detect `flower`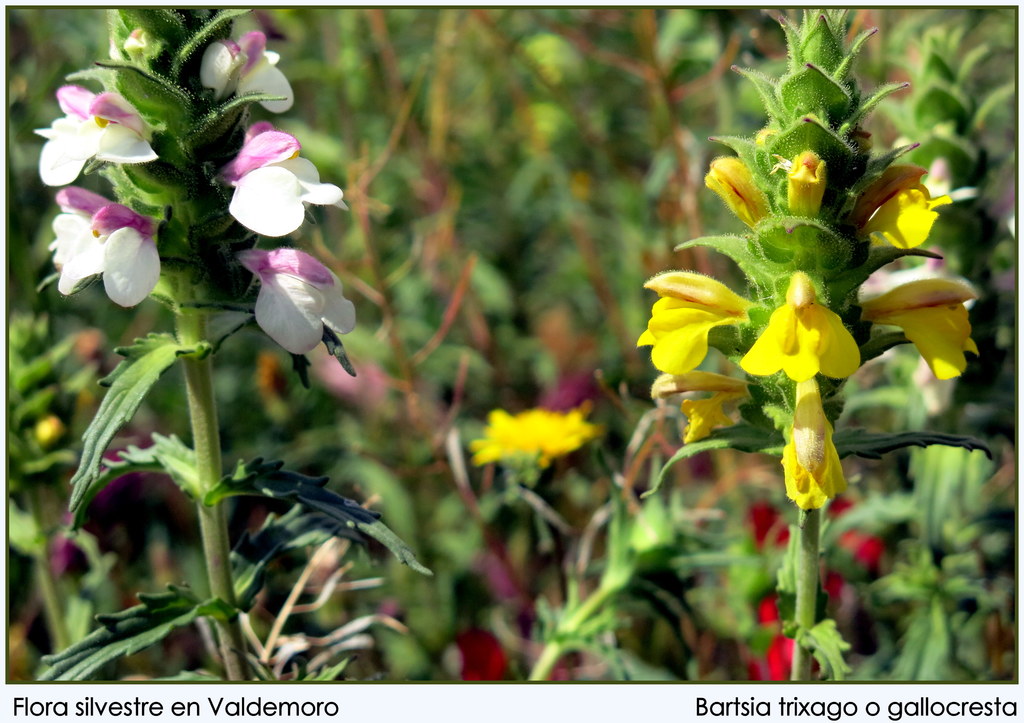
left=30, top=79, right=161, bottom=195
